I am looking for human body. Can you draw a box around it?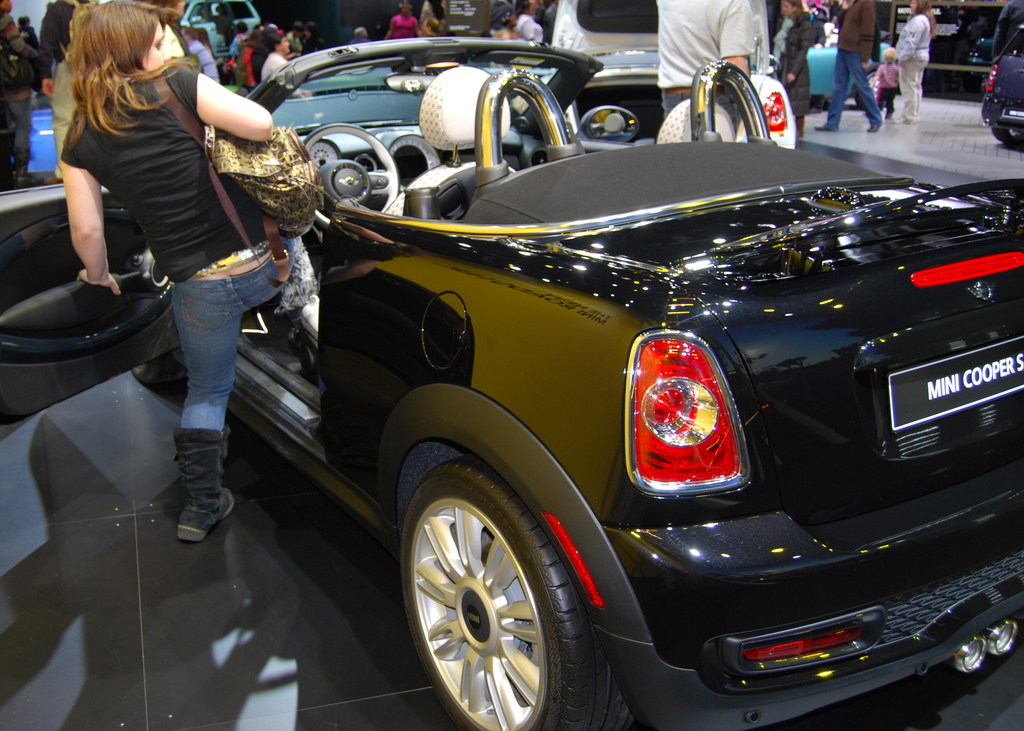
Sure, the bounding box is detection(56, 0, 292, 546).
